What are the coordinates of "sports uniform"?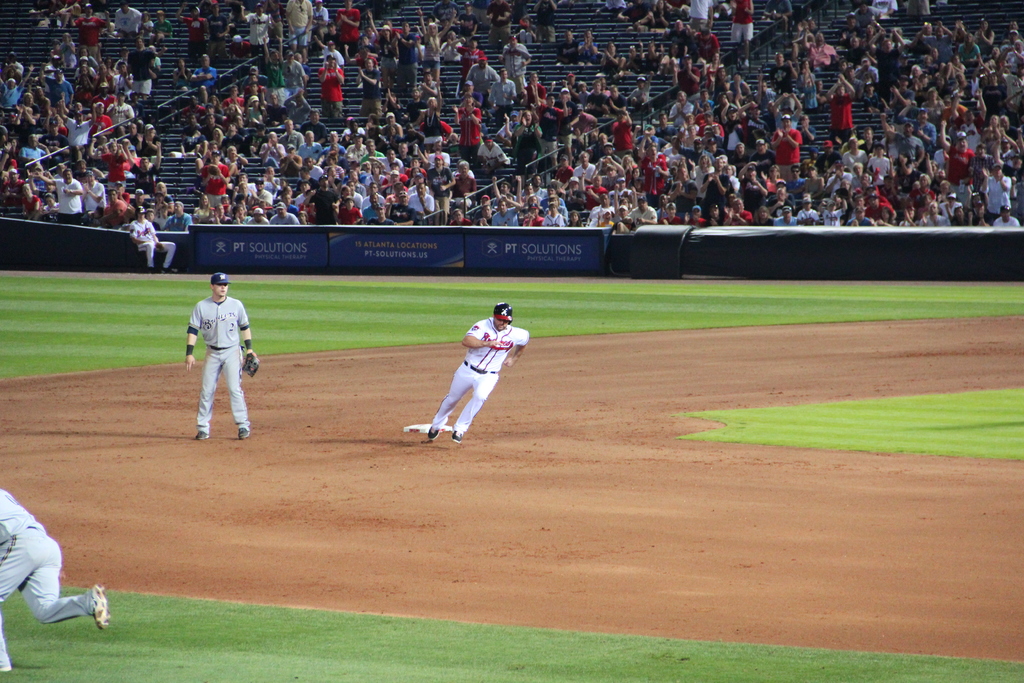
bbox(388, 201, 423, 223).
